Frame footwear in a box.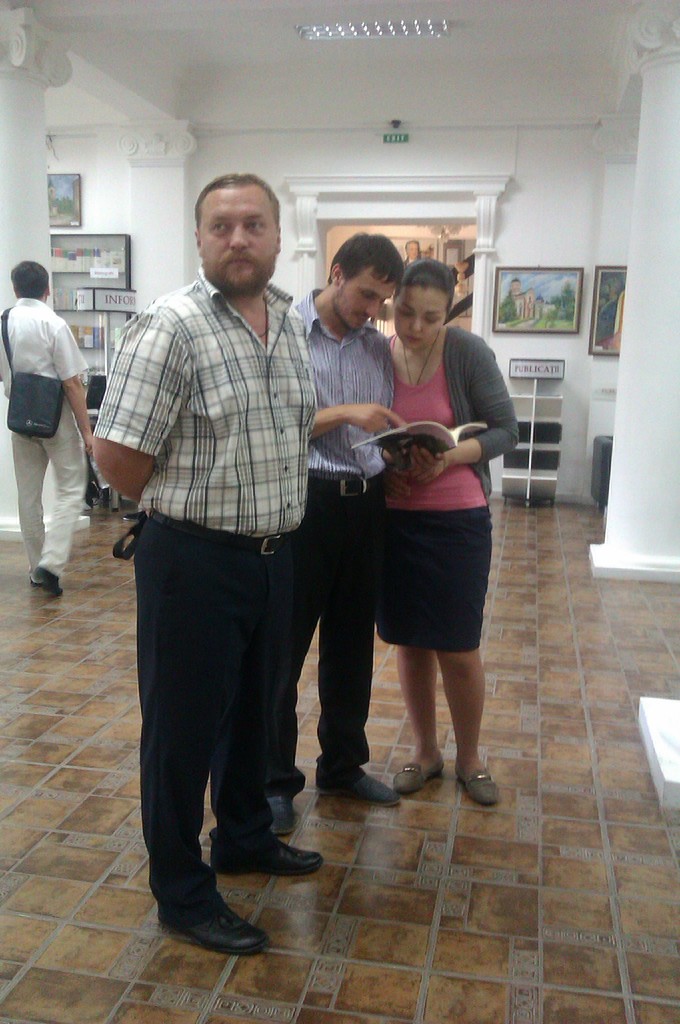
locate(42, 570, 61, 601).
